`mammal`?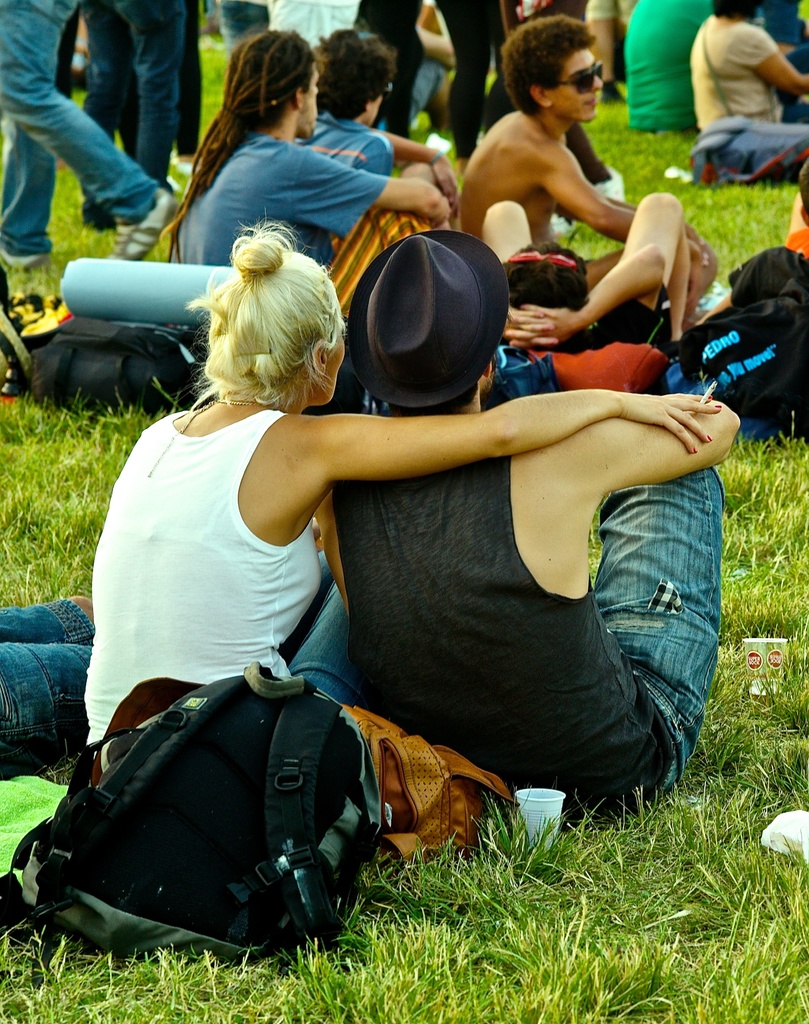
bbox=[583, 0, 641, 106]
